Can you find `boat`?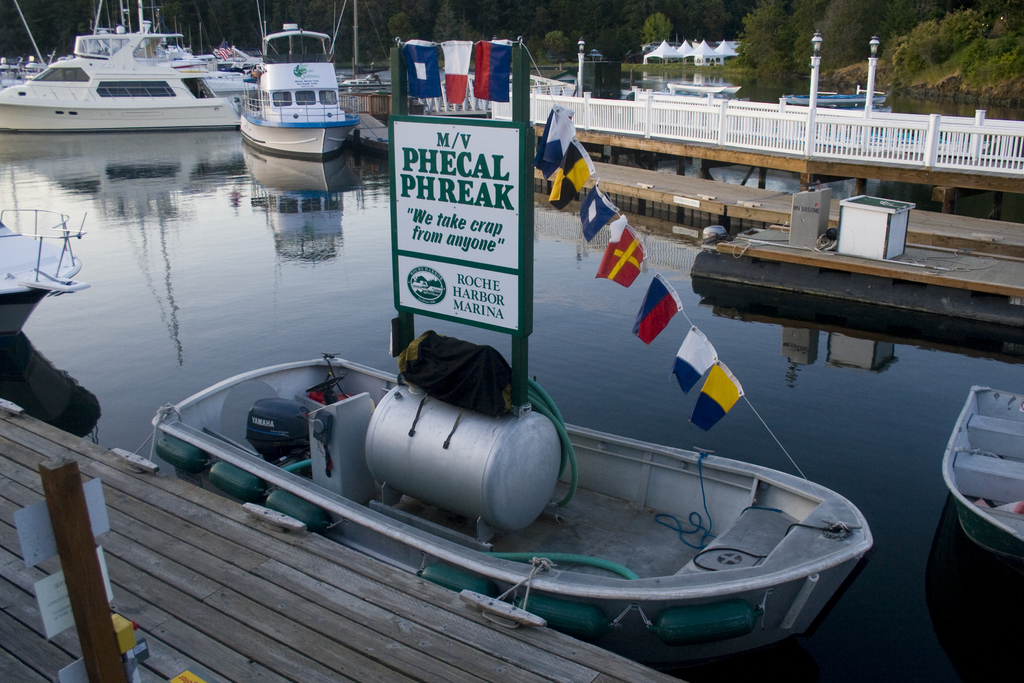
Yes, bounding box: select_region(938, 383, 1023, 558).
